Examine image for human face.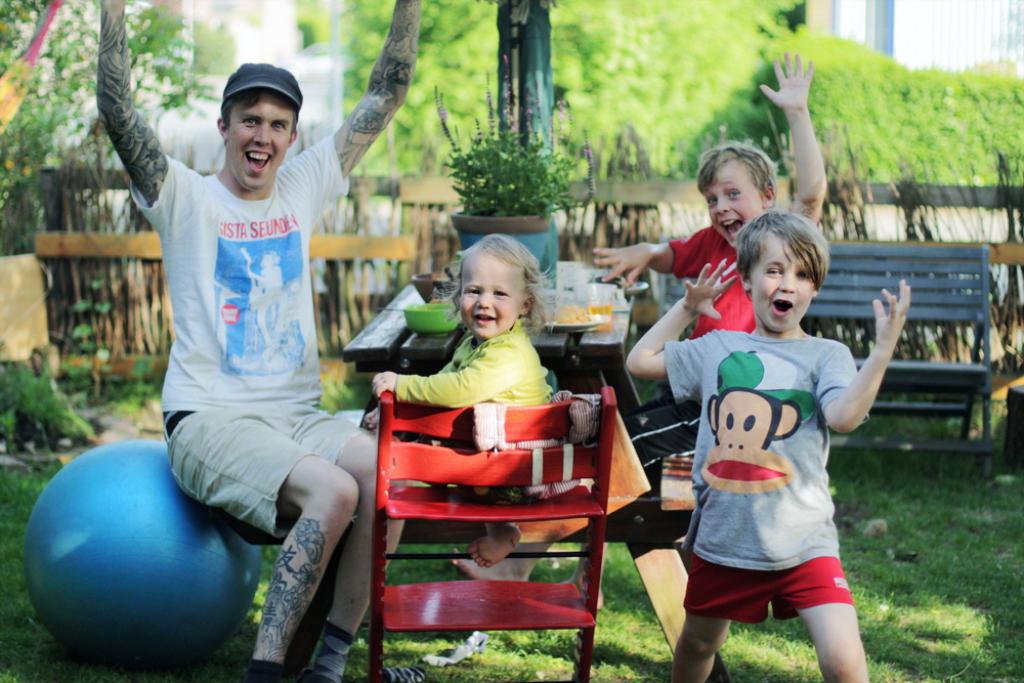
Examination result: region(229, 100, 290, 190).
